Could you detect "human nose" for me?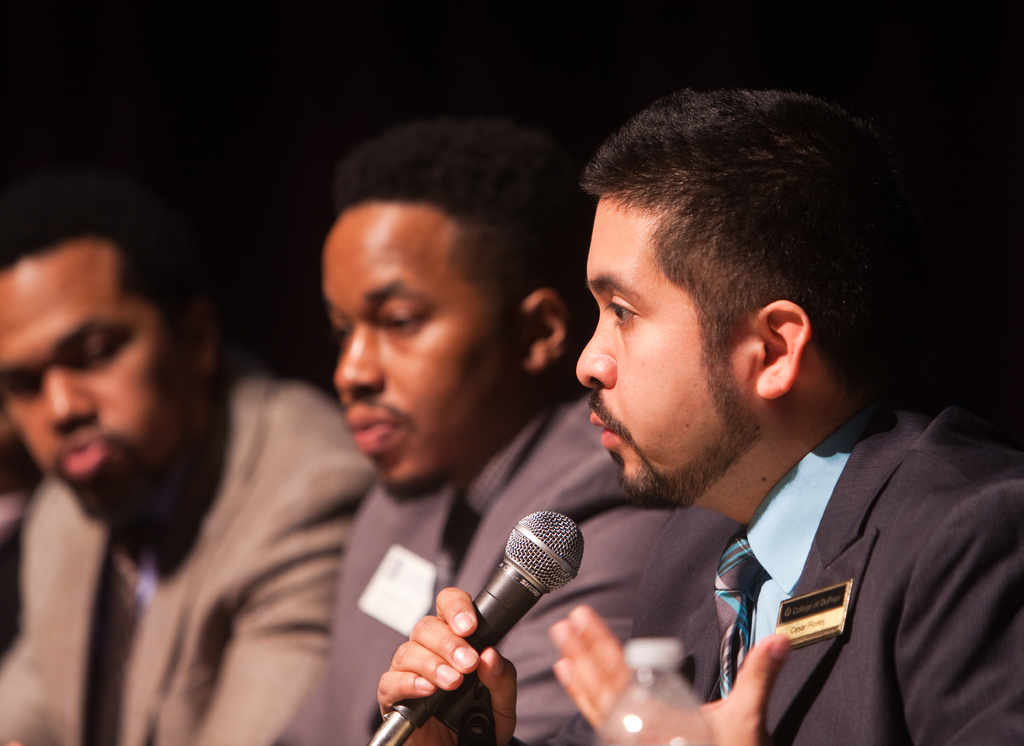
Detection result: x1=330 y1=320 x2=383 y2=394.
